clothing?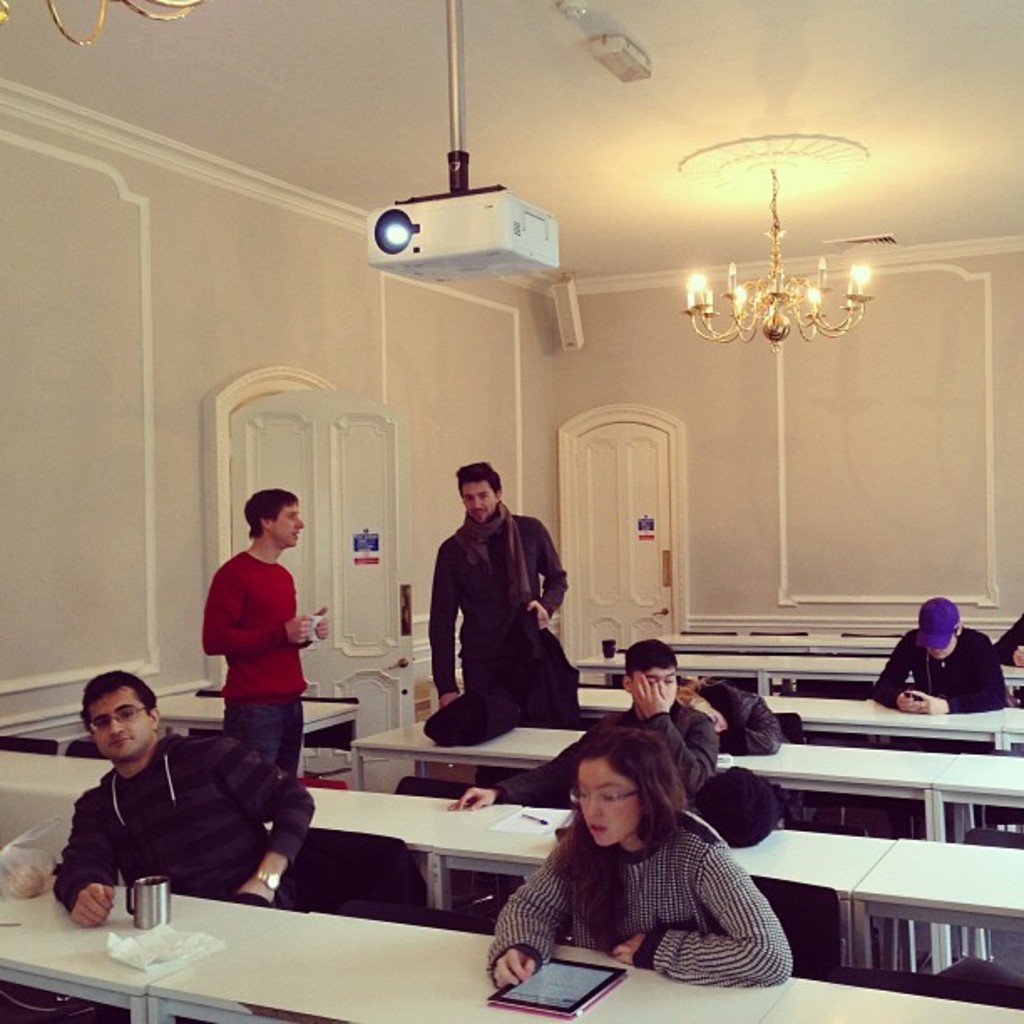
[x1=479, y1=798, x2=791, y2=975]
